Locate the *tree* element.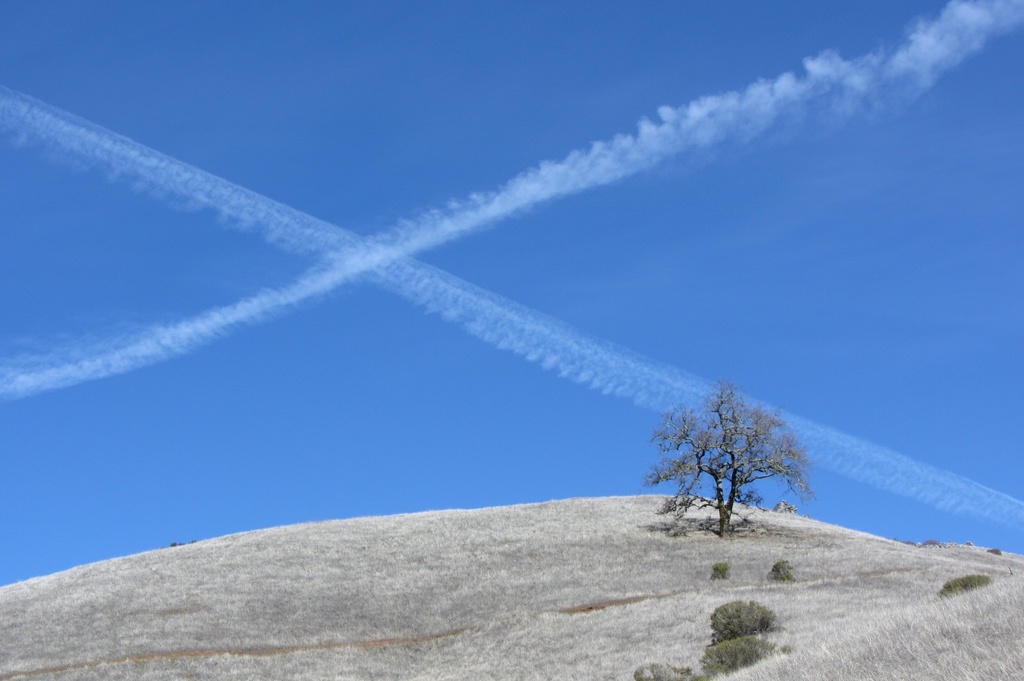
Element bbox: x1=639, y1=366, x2=821, y2=543.
